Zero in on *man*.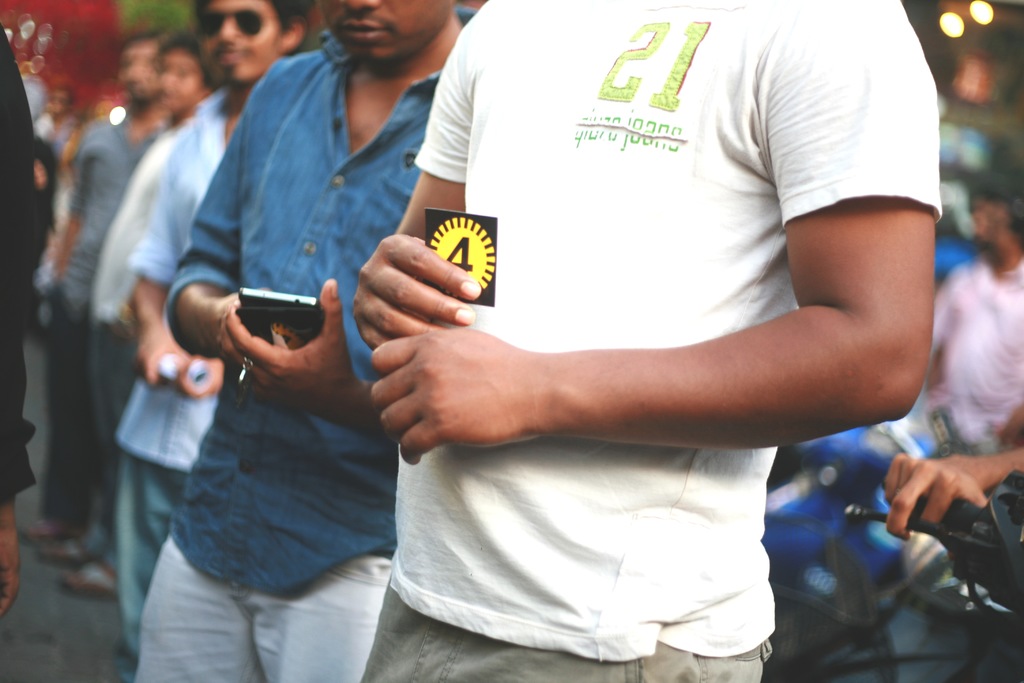
Zeroed in: [x1=902, y1=177, x2=1023, y2=451].
